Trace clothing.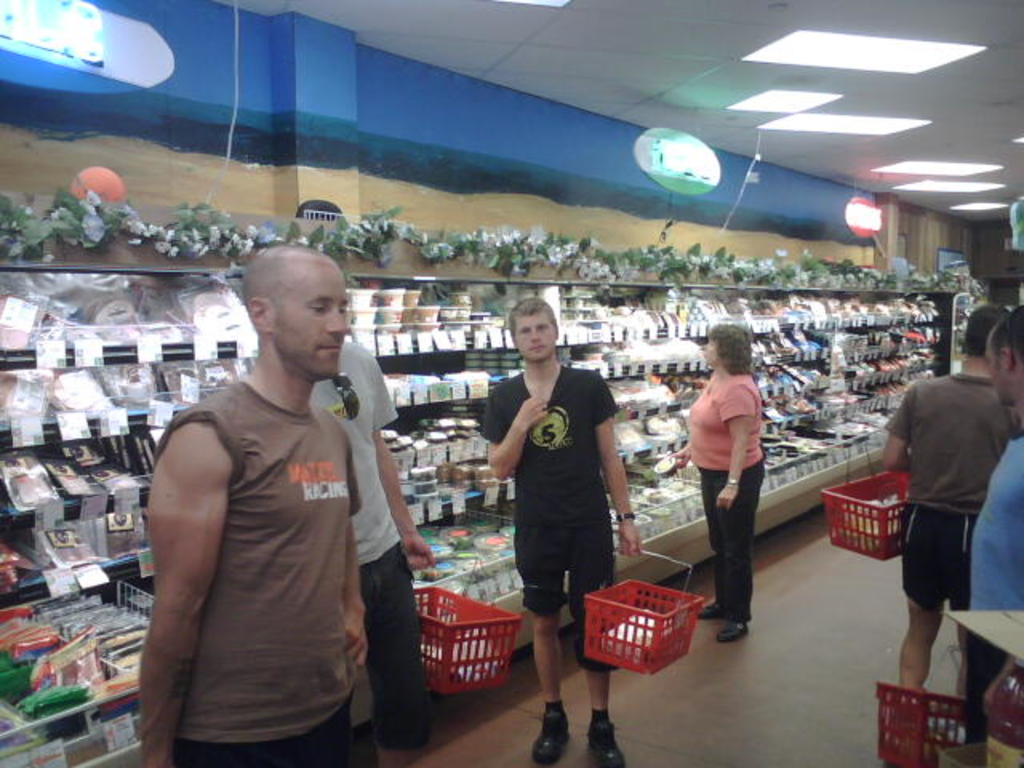
Traced to 685, 370, 766, 624.
